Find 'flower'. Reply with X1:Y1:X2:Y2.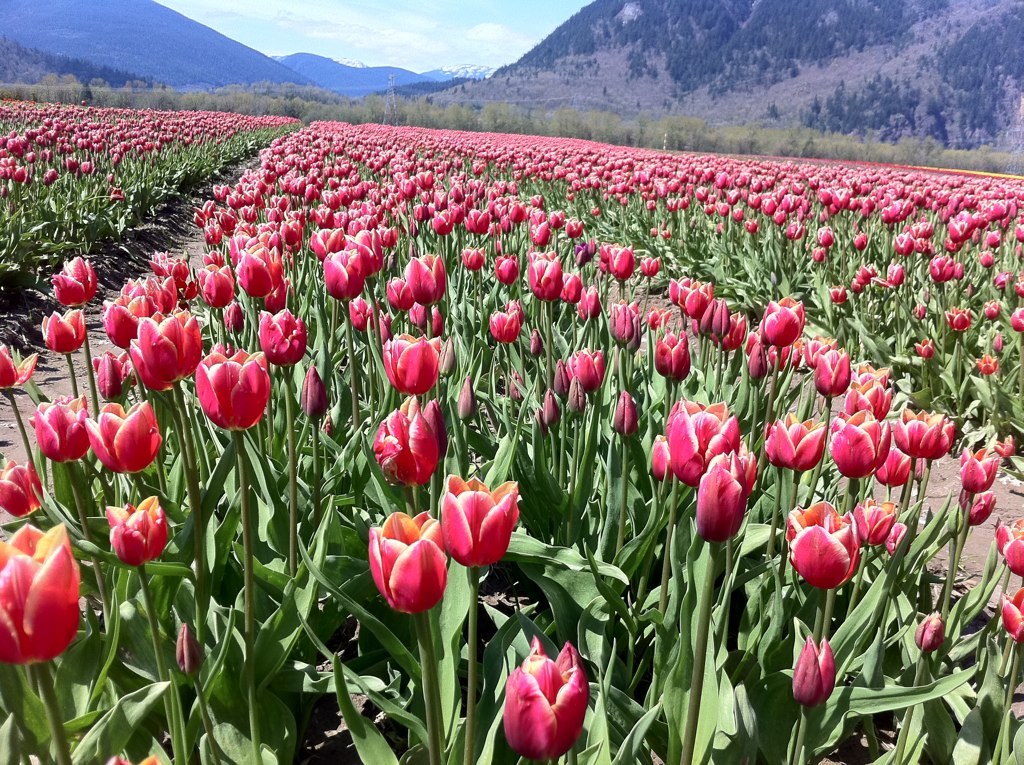
409:299:429:326.
